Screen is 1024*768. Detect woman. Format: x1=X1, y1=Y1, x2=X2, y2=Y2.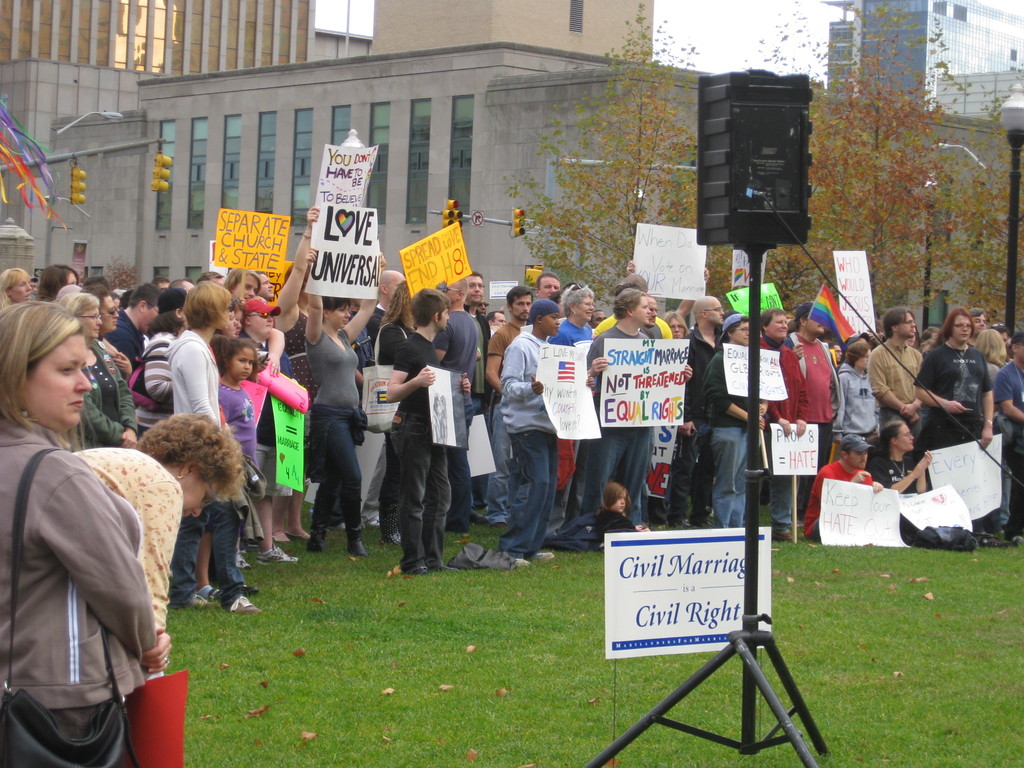
x1=276, y1=206, x2=319, y2=544.
